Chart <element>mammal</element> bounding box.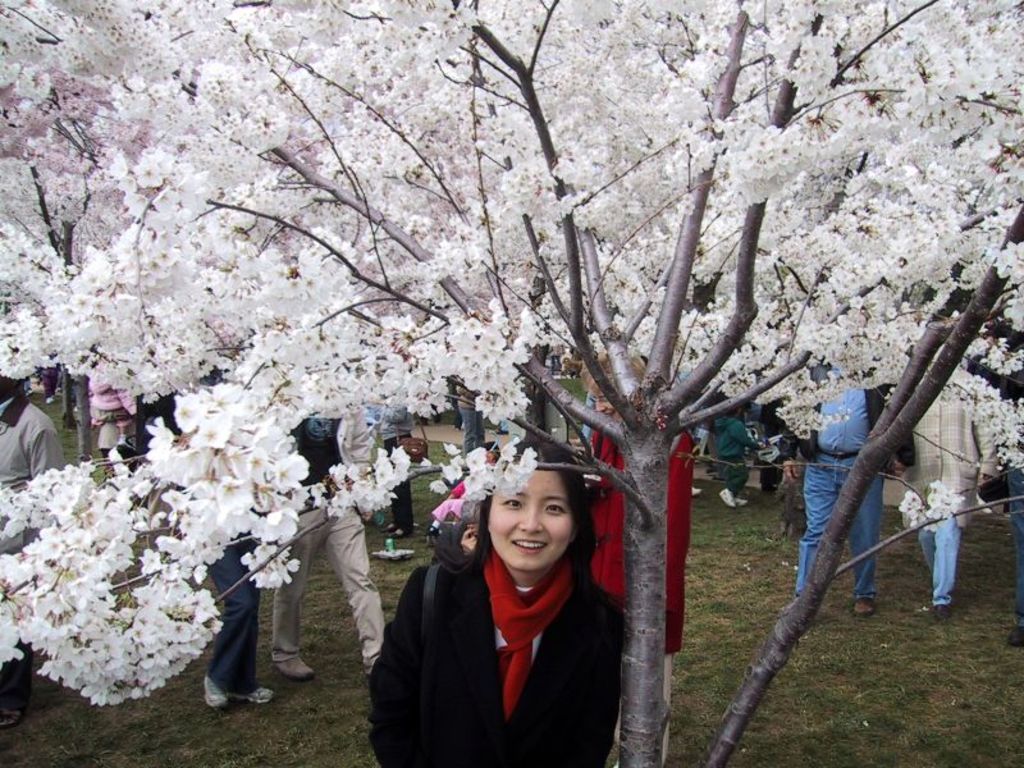
Charted: region(83, 351, 133, 466).
